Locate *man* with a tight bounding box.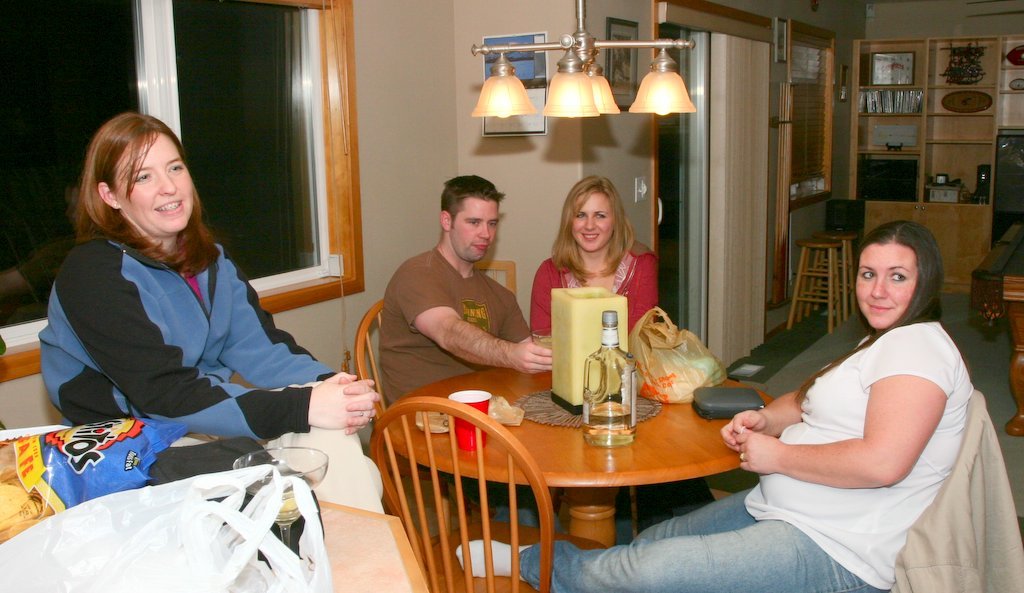
<box>362,173,567,411</box>.
